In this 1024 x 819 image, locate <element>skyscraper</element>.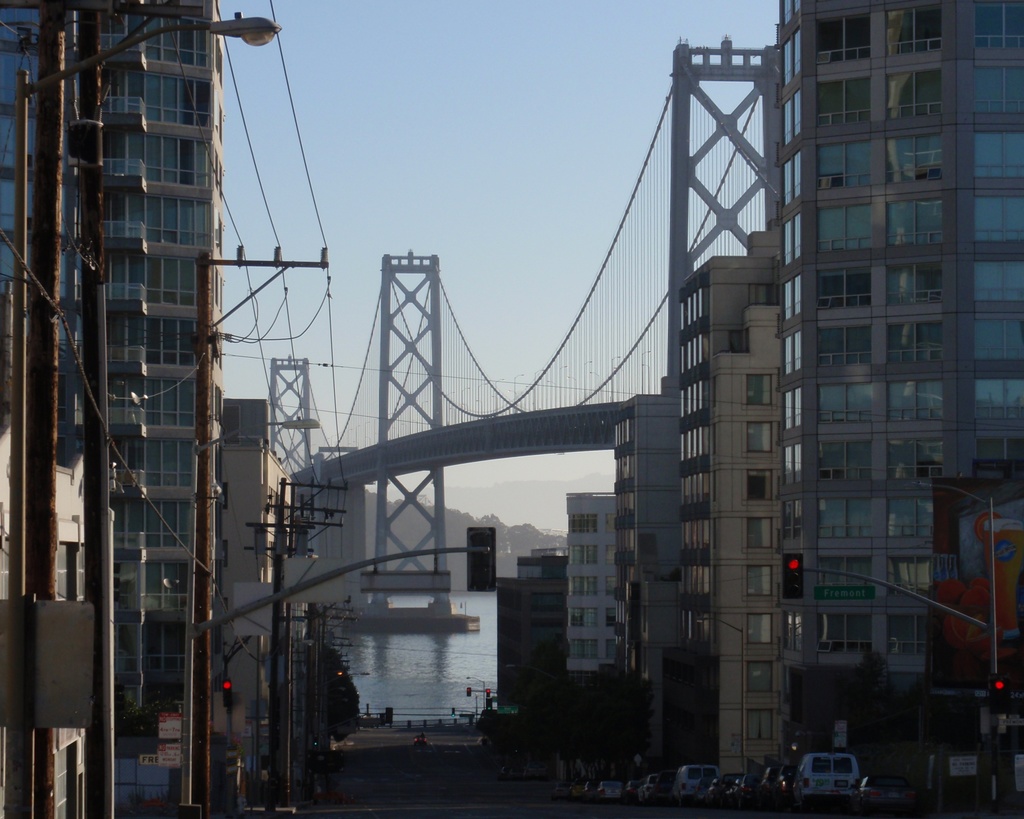
Bounding box: [x1=770, y1=0, x2=1023, y2=677].
